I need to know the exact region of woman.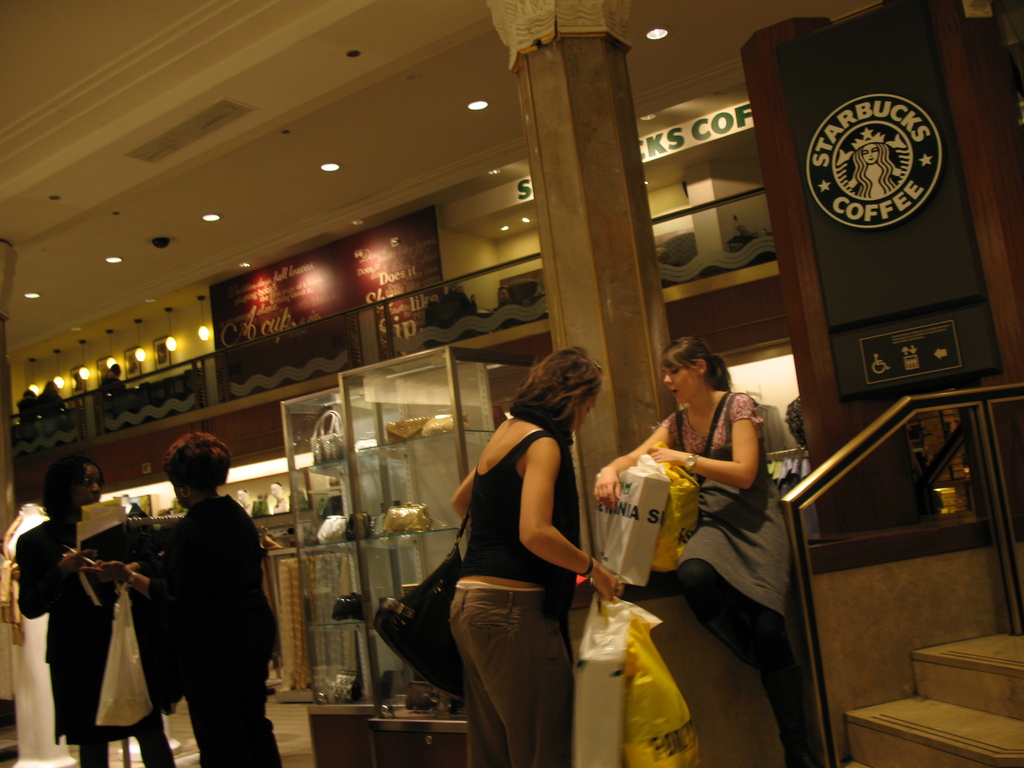
Region: <bbox>82, 430, 283, 767</bbox>.
